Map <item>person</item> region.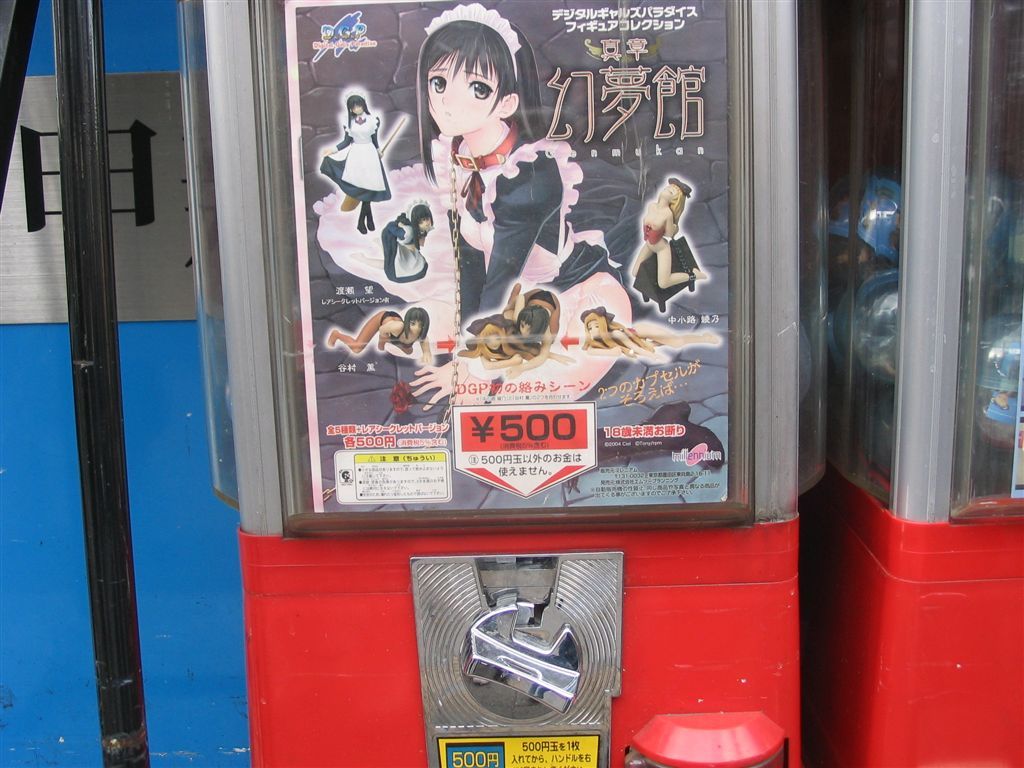
Mapped to locate(647, 157, 700, 327).
